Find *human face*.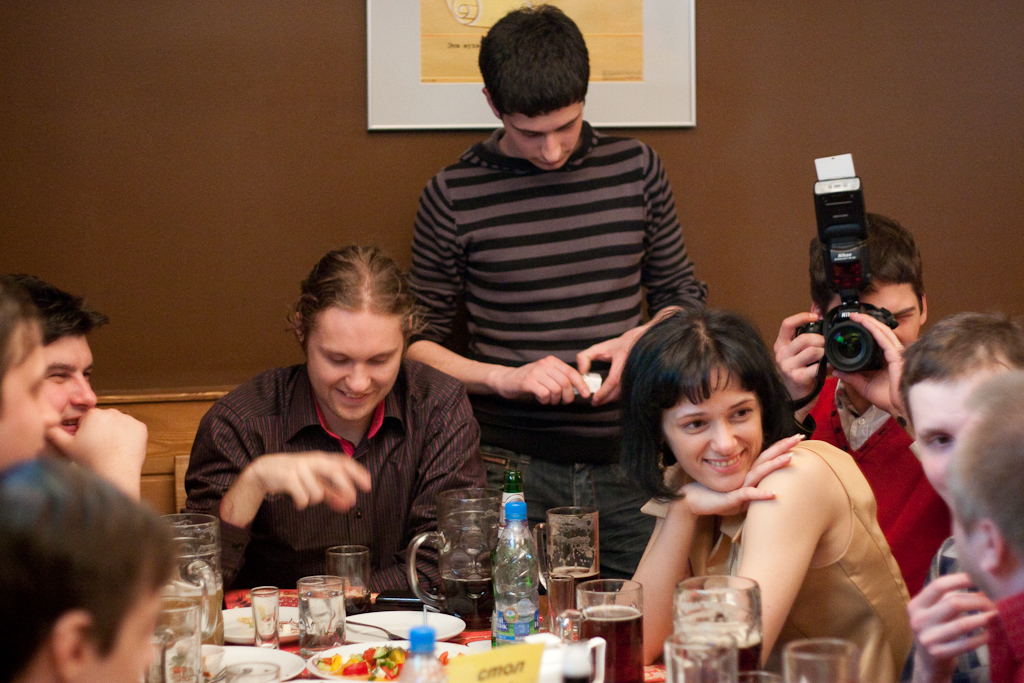
bbox=[298, 304, 406, 423].
